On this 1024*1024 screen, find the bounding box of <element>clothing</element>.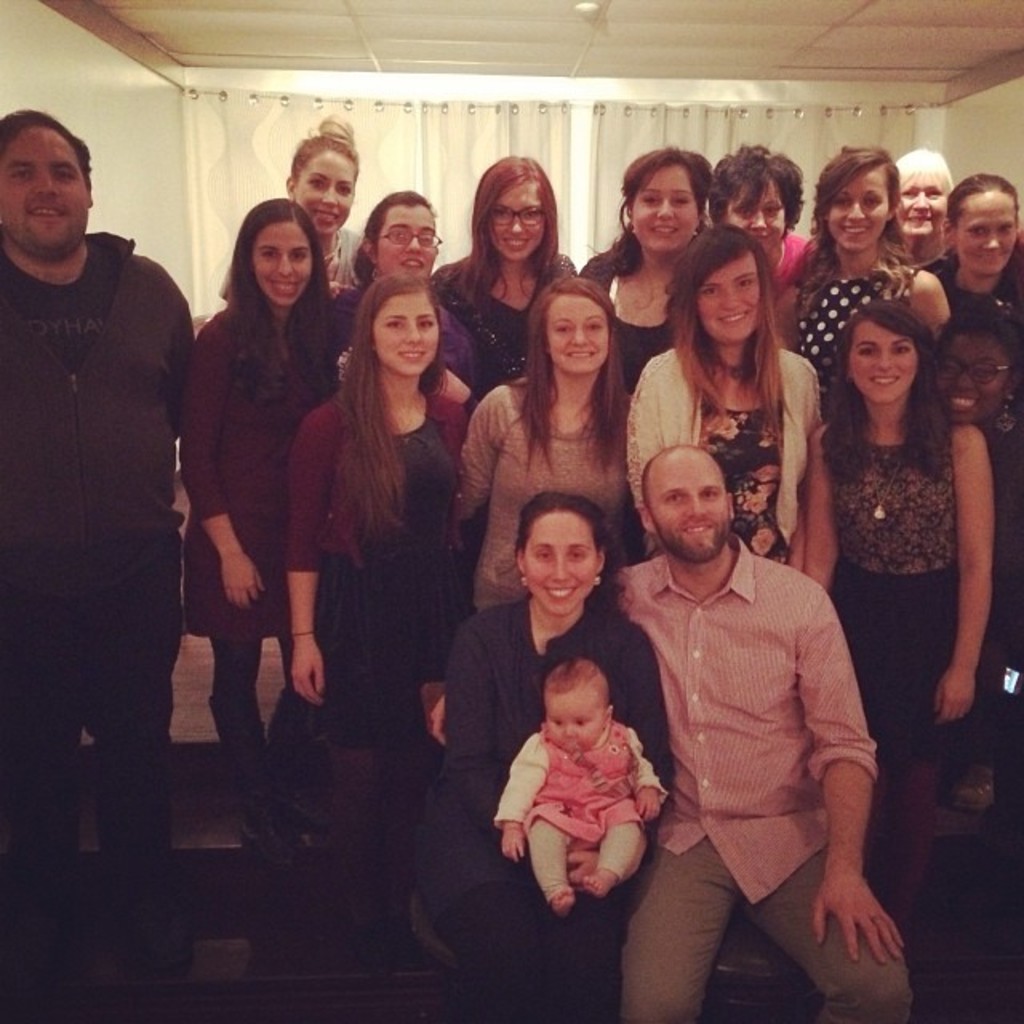
Bounding box: rect(278, 379, 469, 938).
